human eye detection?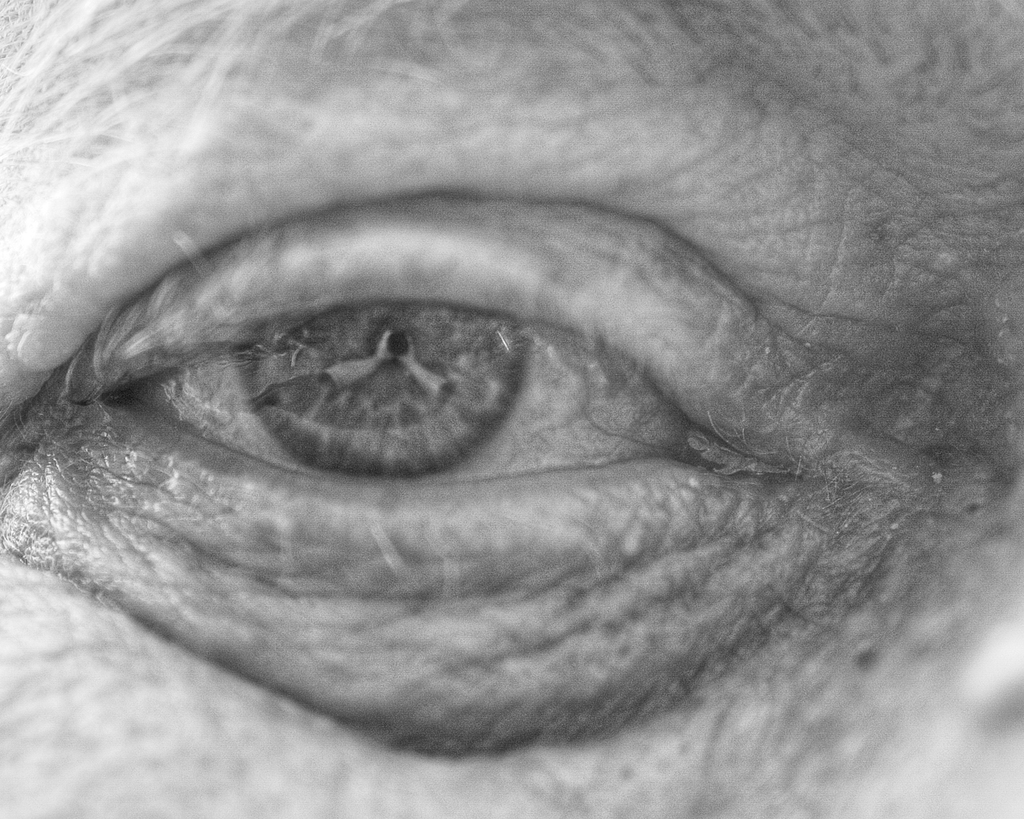
(left=0, top=191, right=1023, bottom=818)
